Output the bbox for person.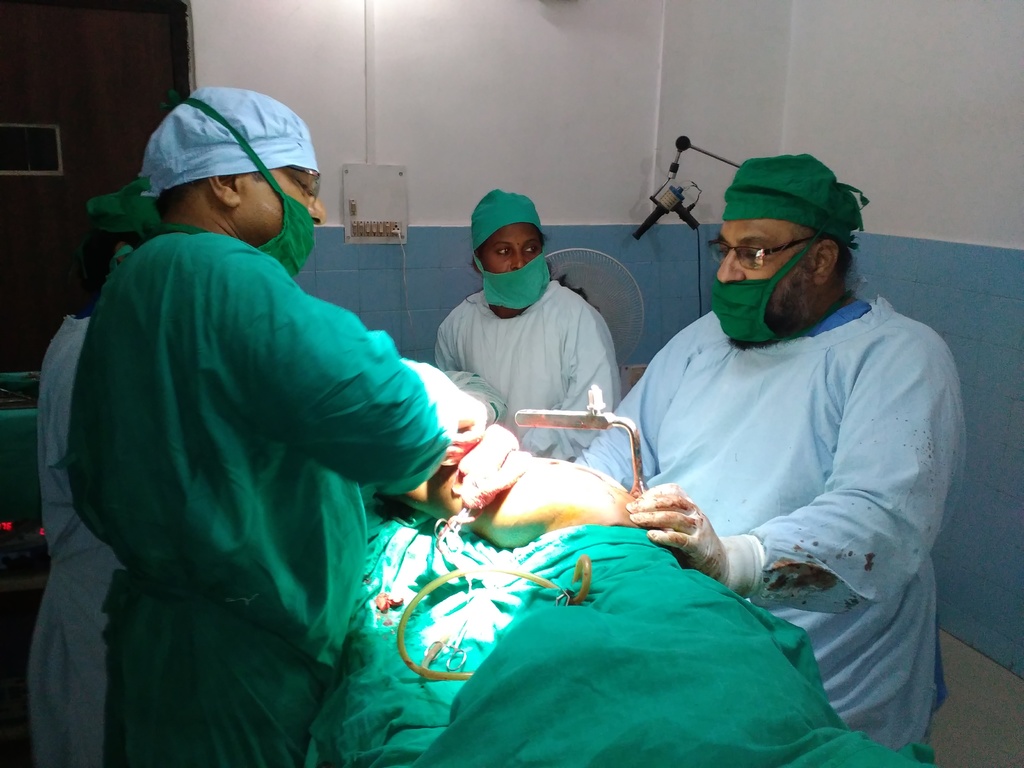
429/186/624/467.
